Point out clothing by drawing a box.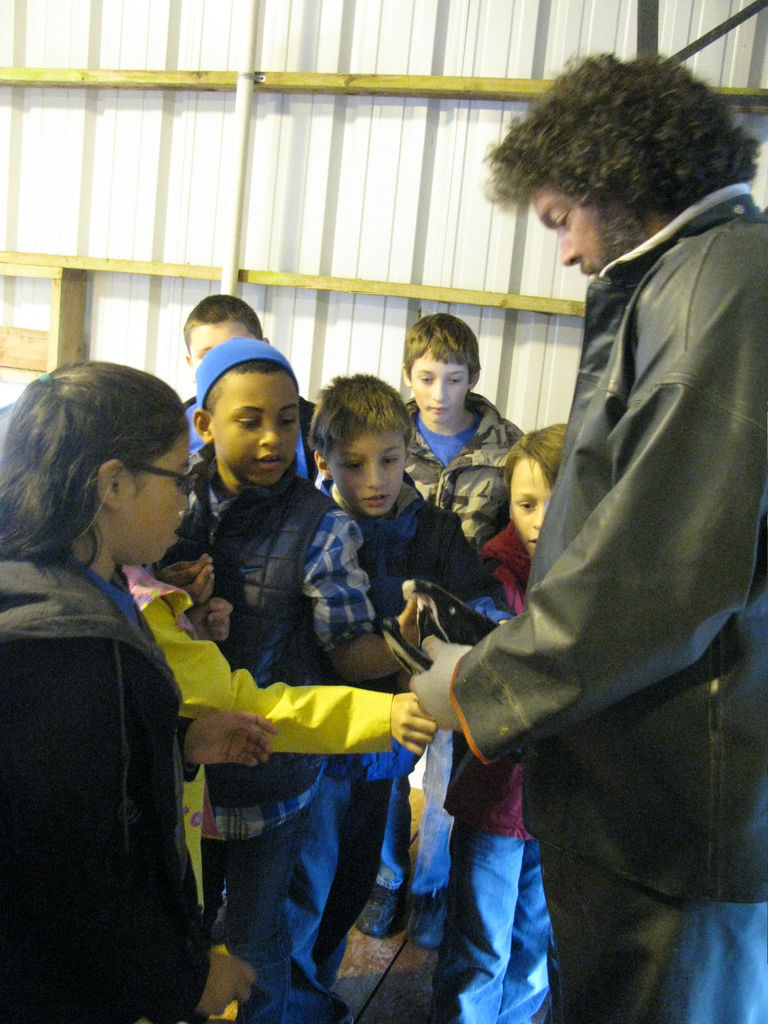
box(12, 484, 220, 1012).
